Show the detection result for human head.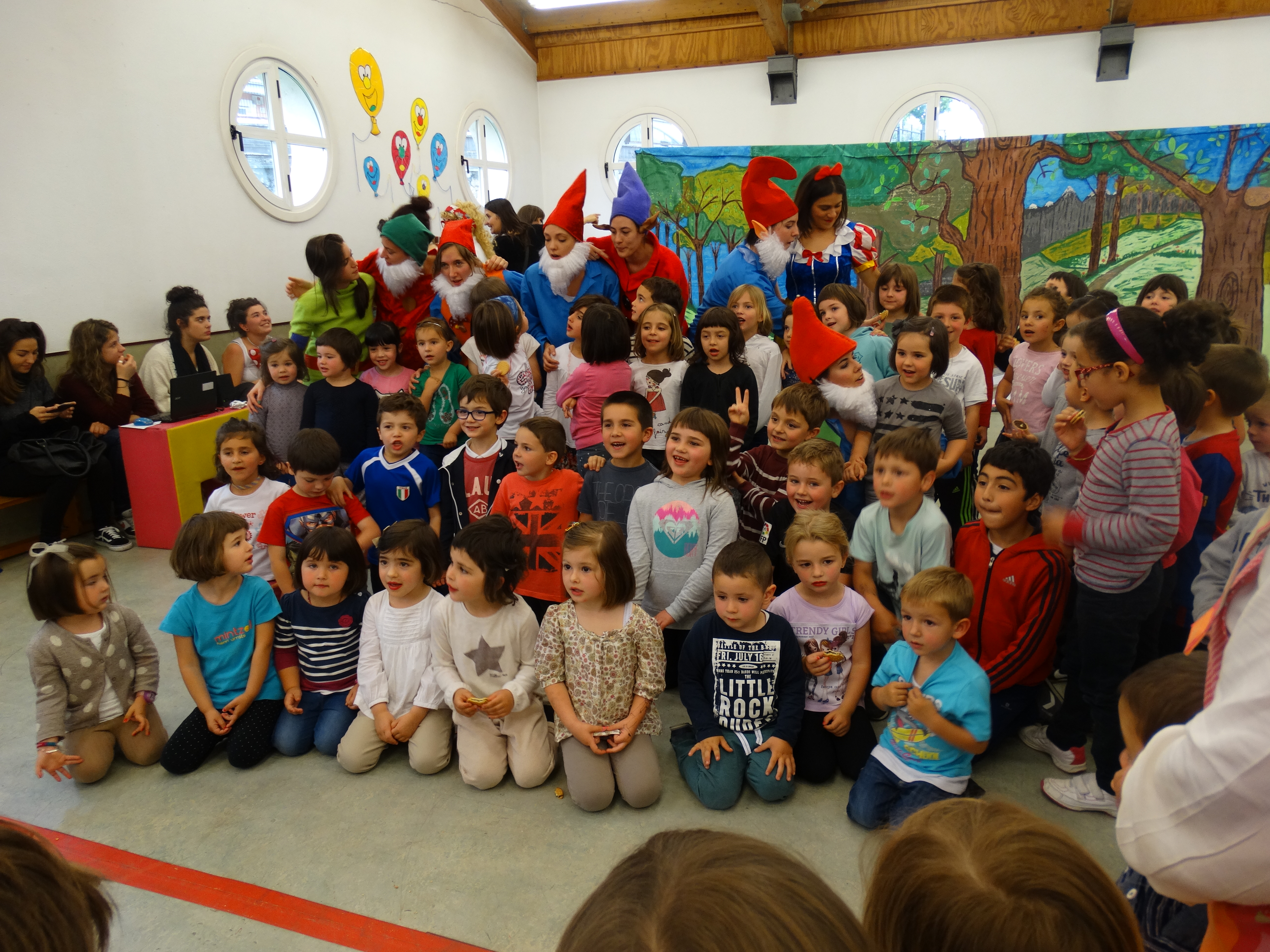
detection(262, 75, 285, 101).
